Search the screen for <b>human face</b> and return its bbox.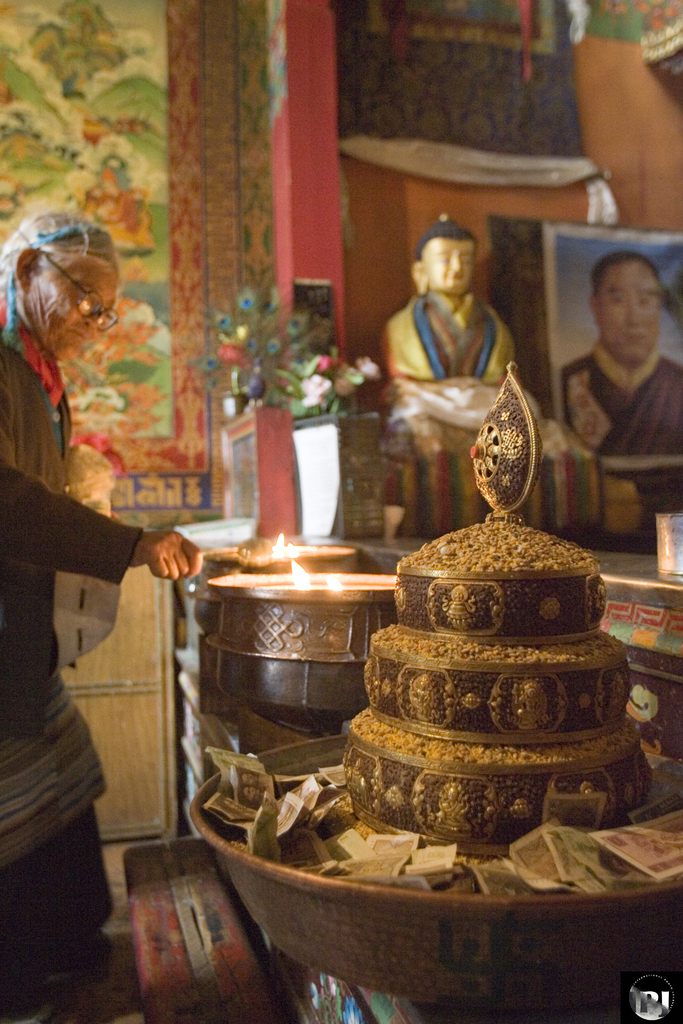
Found: [left=414, top=230, right=481, bottom=292].
